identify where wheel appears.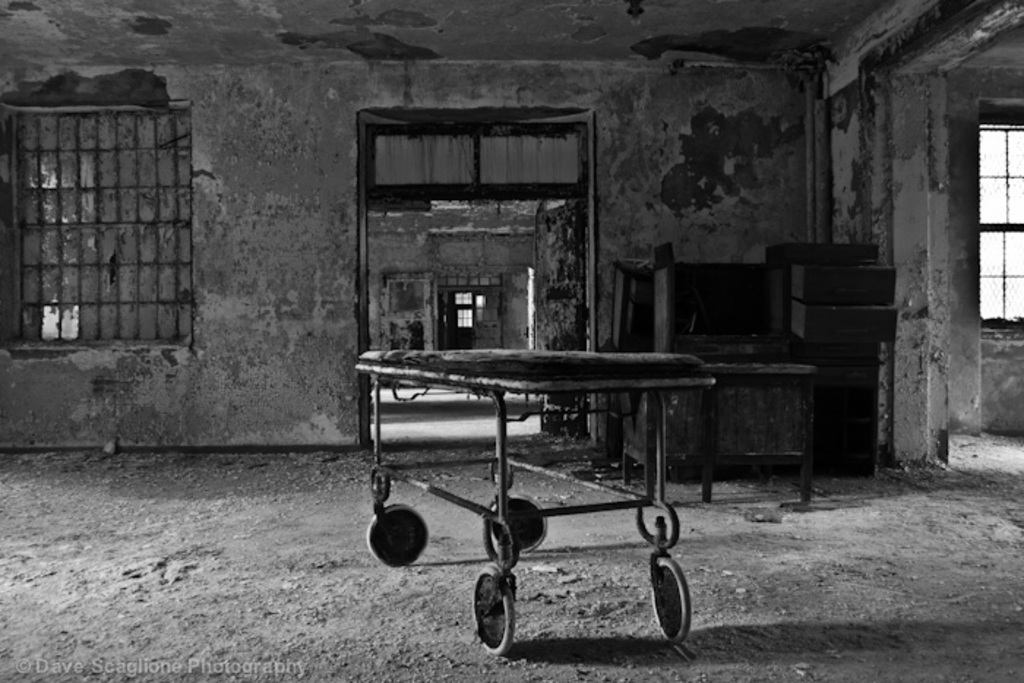
Appears at (652, 559, 692, 645).
